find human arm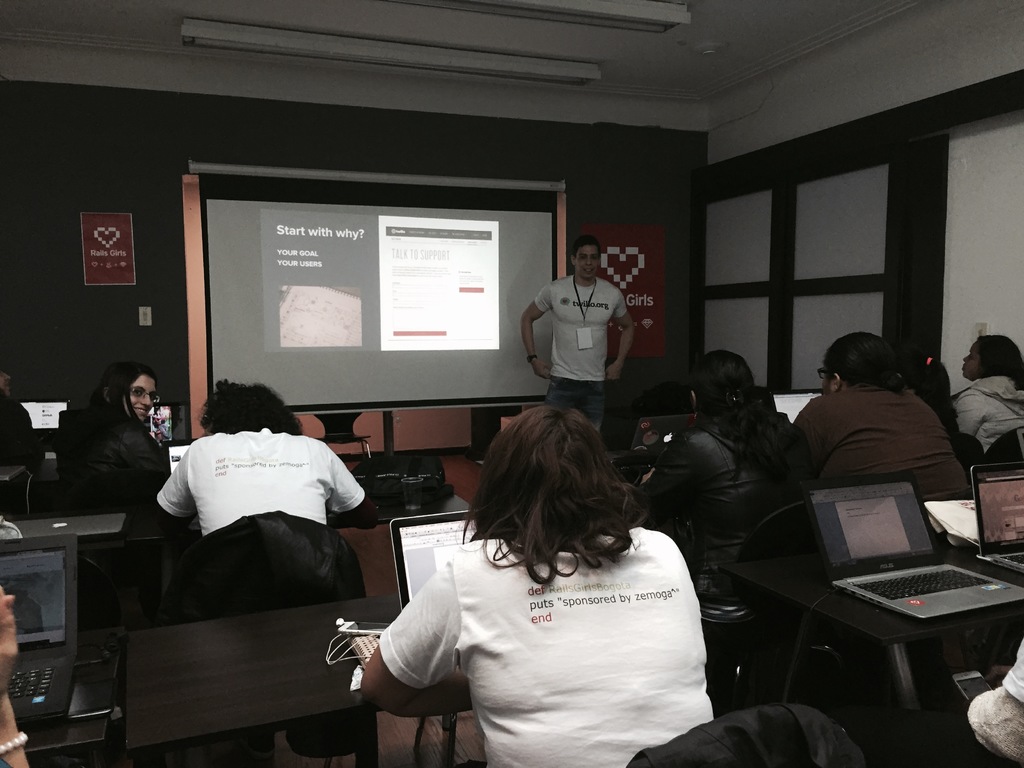
crop(153, 437, 209, 538)
